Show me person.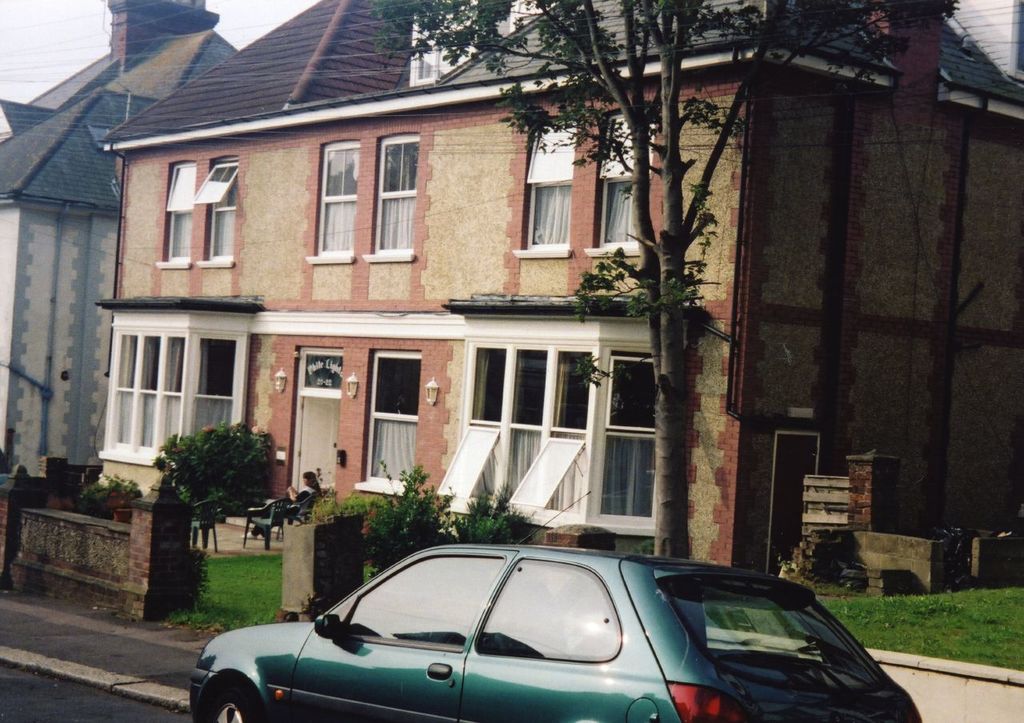
person is here: pyautogui.locateOnScreen(235, 467, 342, 544).
